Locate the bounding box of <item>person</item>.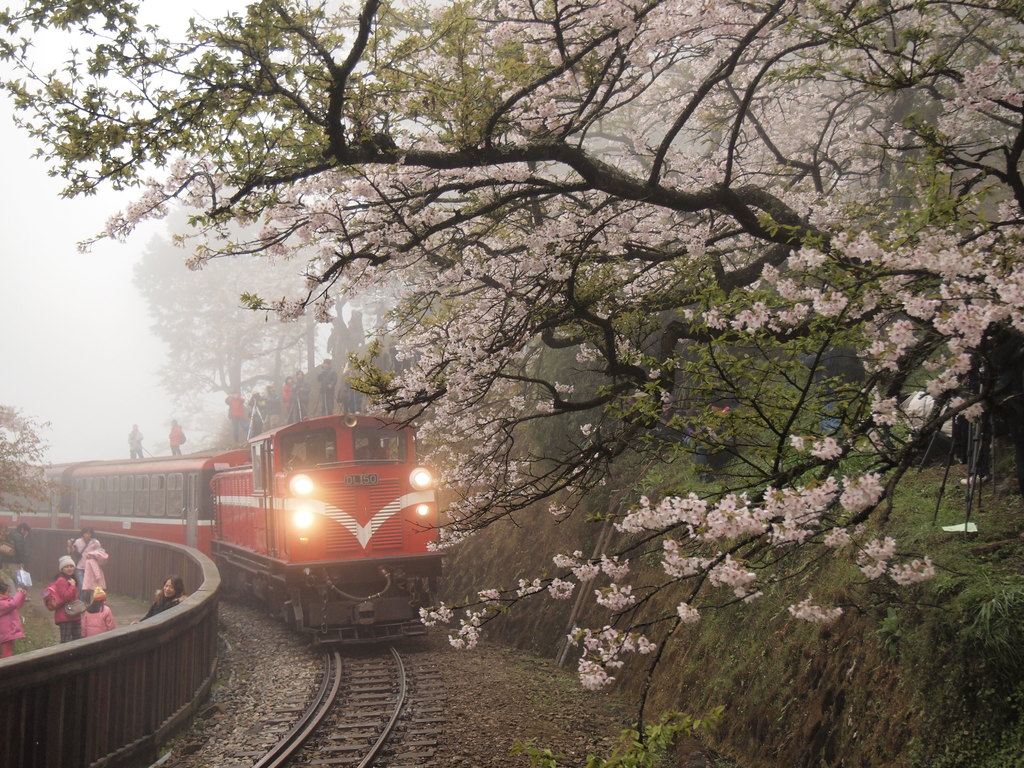
Bounding box: crop(280, 379, 300, 421).
